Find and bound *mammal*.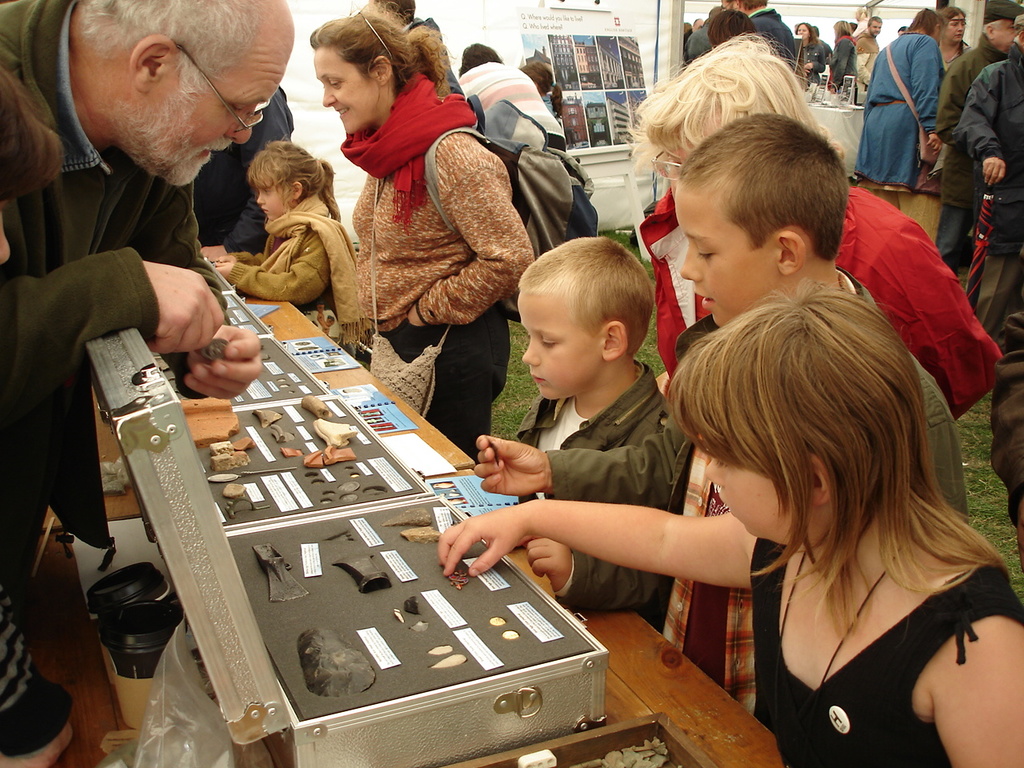
Bound: bbox=(188, 74, 292, 256).
